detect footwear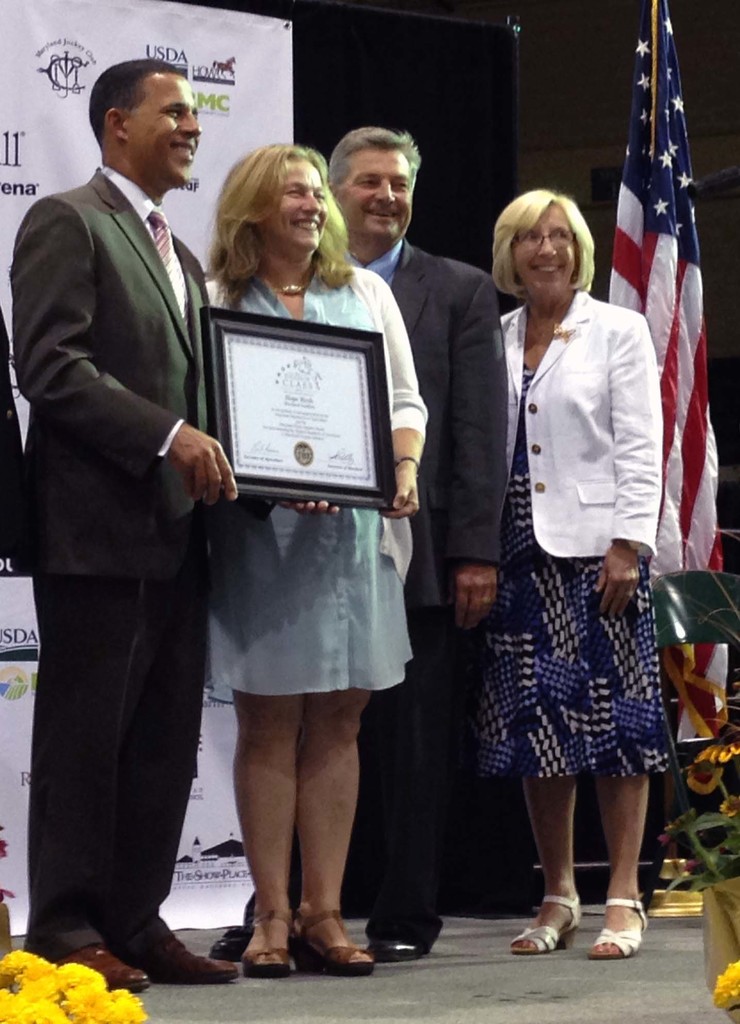
207:925:252:960
